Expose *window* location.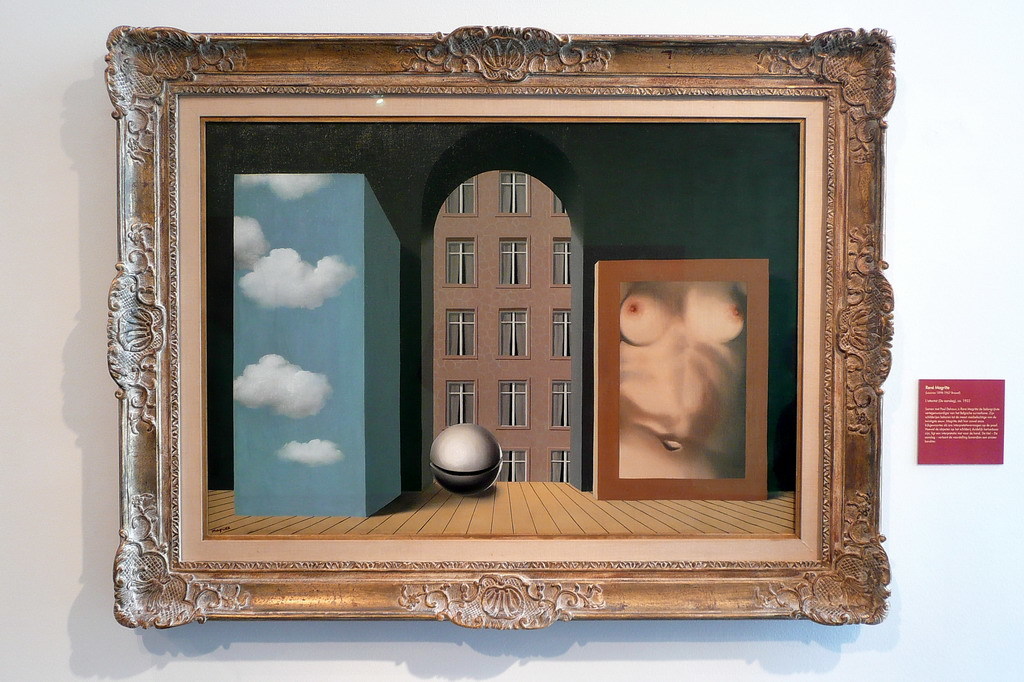
Exposed at (448, 182, 477, 215).
